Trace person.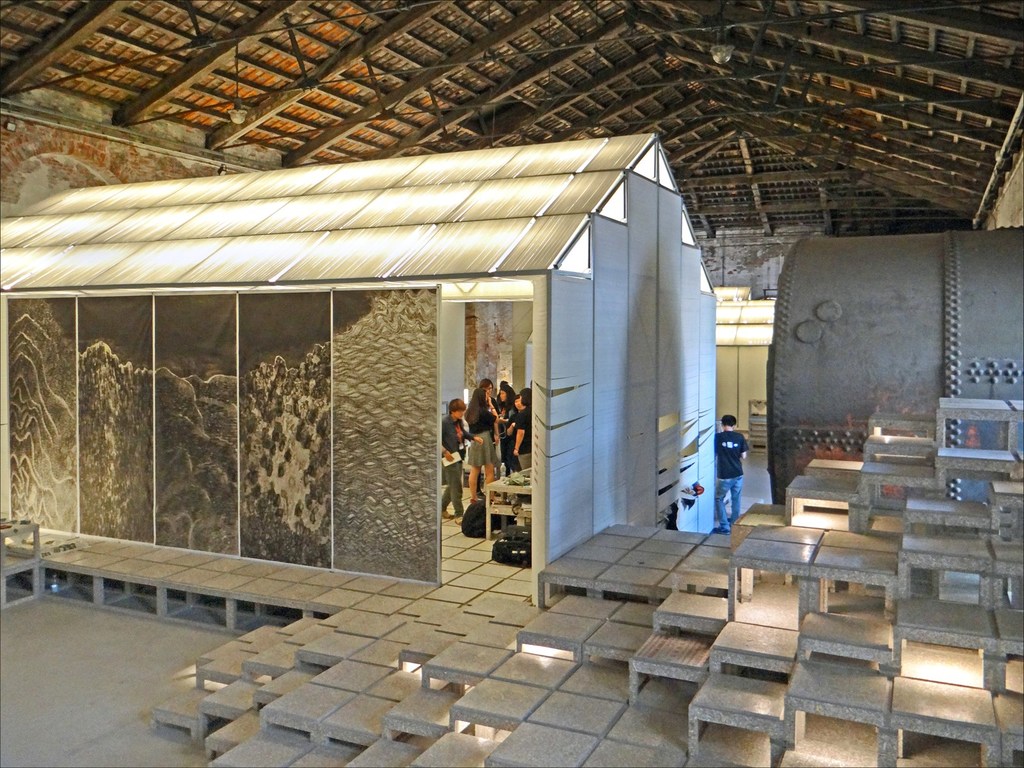
Traced to bbox=(710, 409, 751, 529).
